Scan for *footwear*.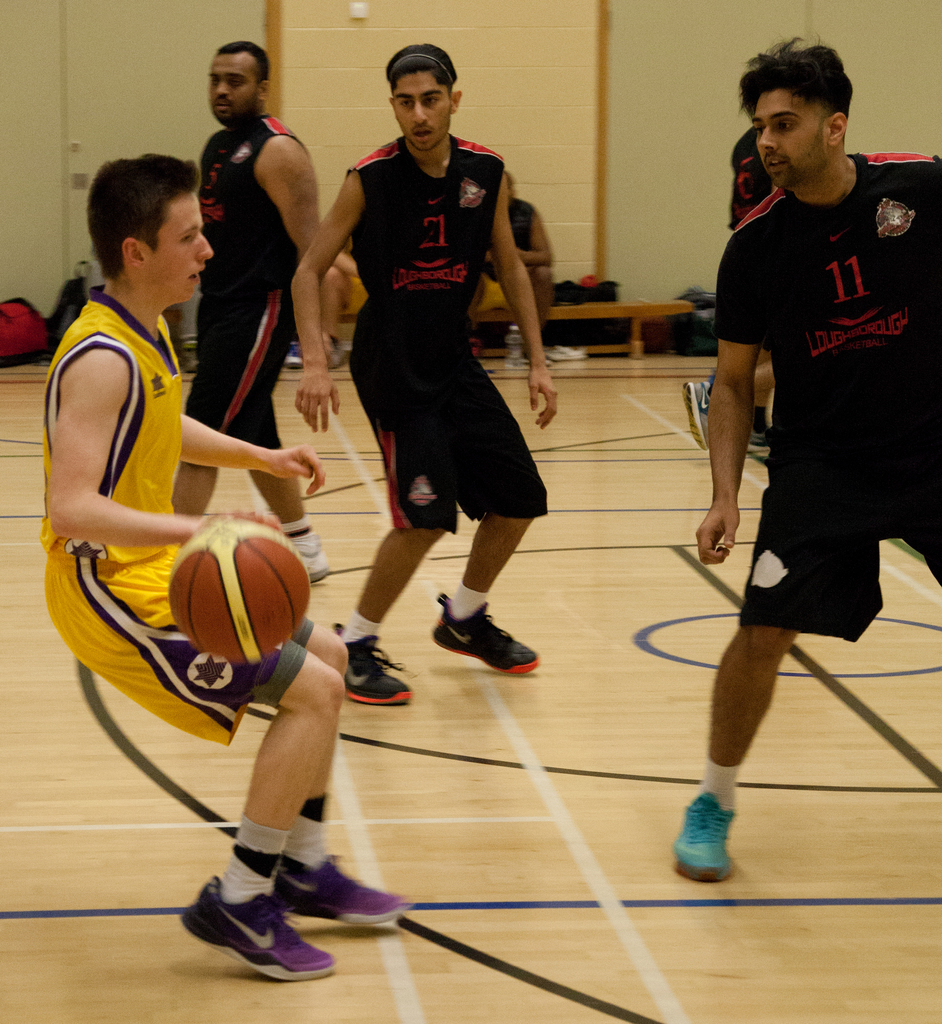
Scan result: (x1=544, y1=344, x2=586, y2=358).
